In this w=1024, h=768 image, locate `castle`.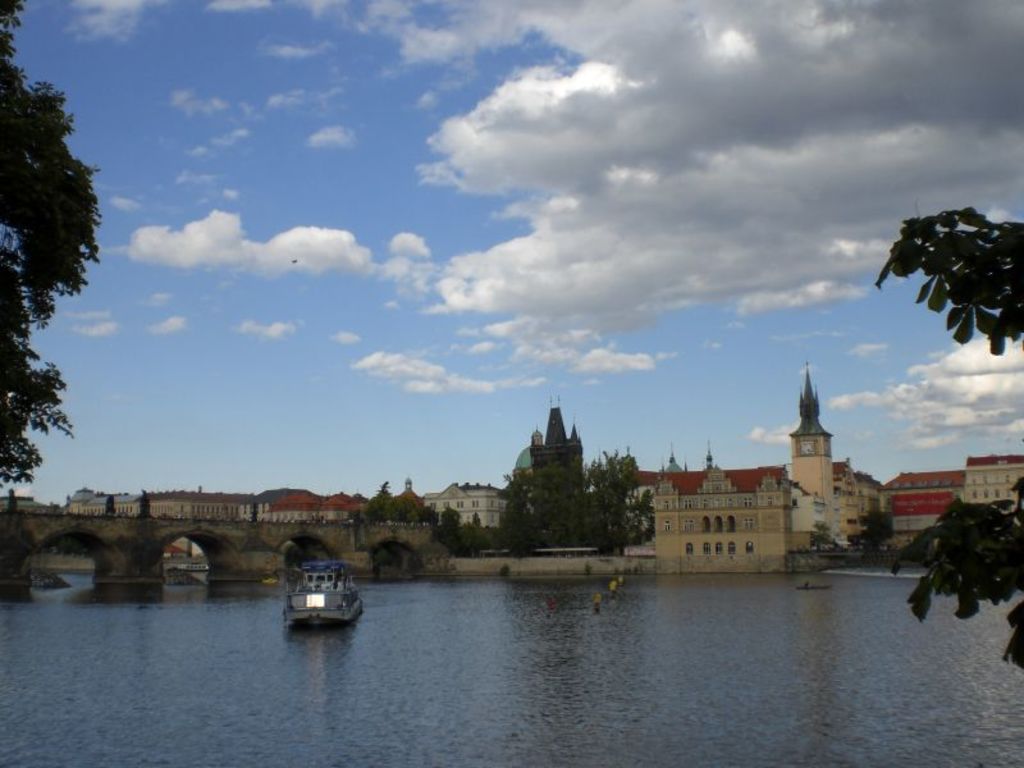
Bounding box: [left=526, top=394, right=581, bottom=515].
